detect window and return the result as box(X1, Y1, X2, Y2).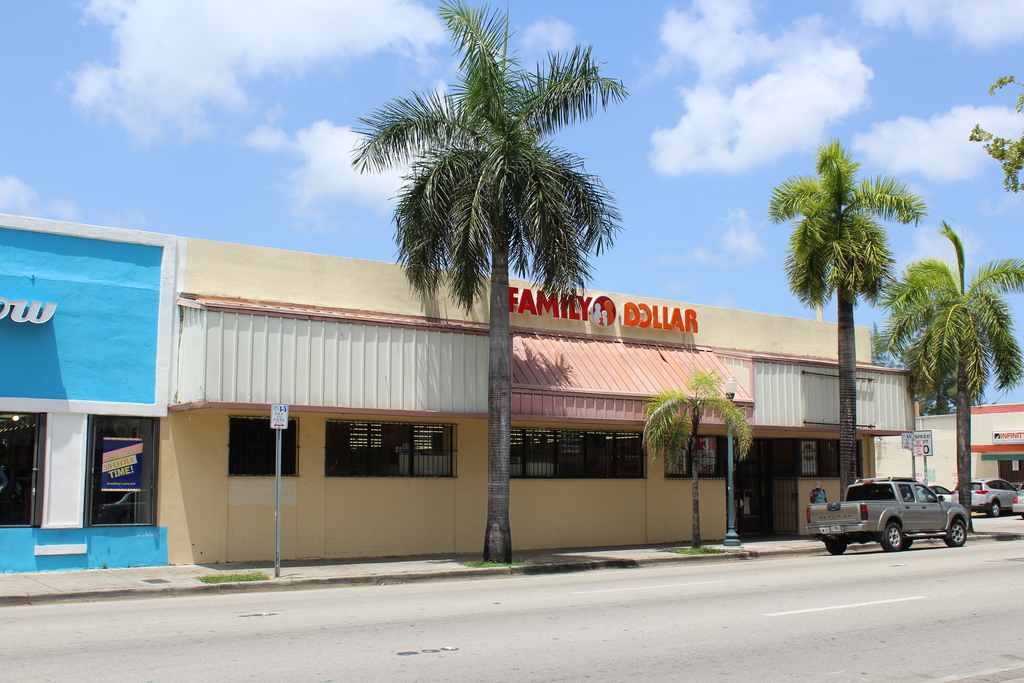
box(225, 418, 303, 478).
